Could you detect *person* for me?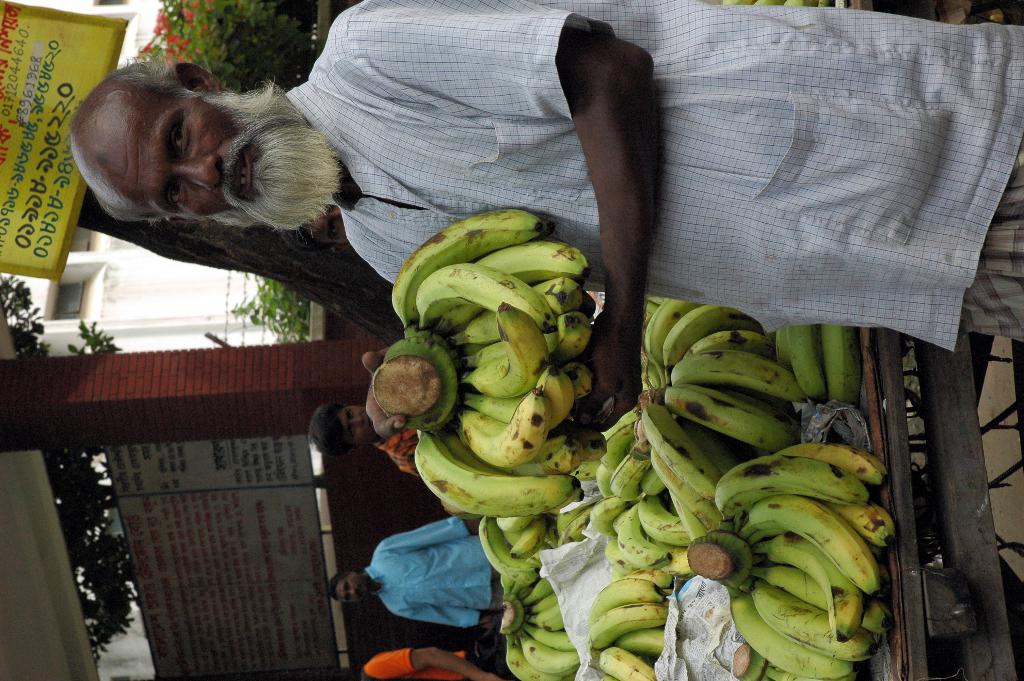
Detection result: pyautogui.locateOnScreen(306, 395, 426, 485).
